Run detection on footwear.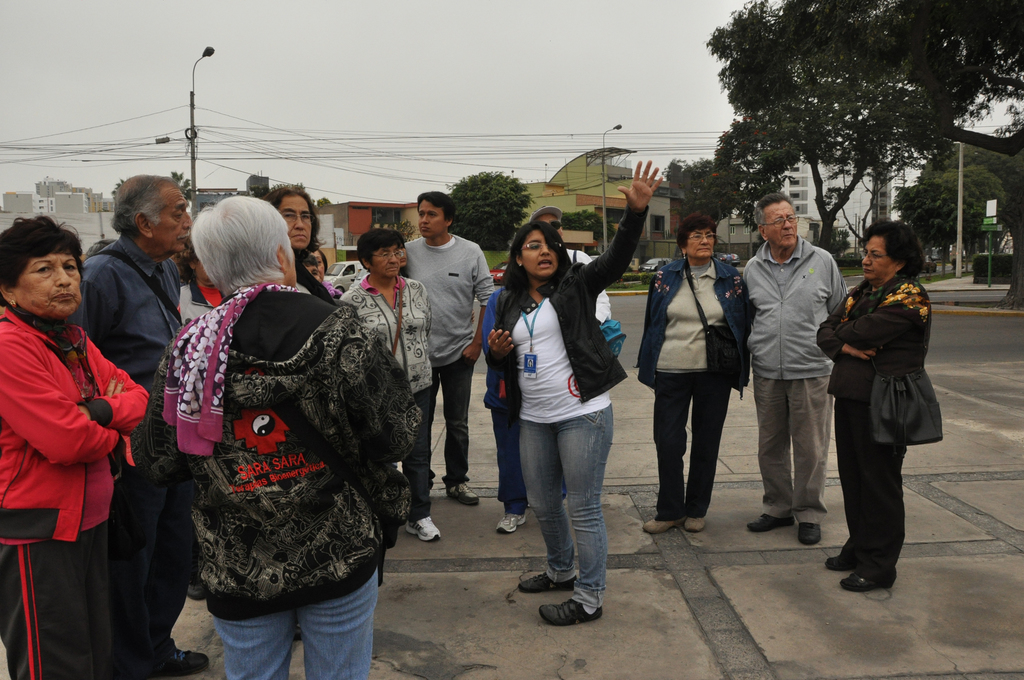
Result: box(537, 594, 604, 623).
